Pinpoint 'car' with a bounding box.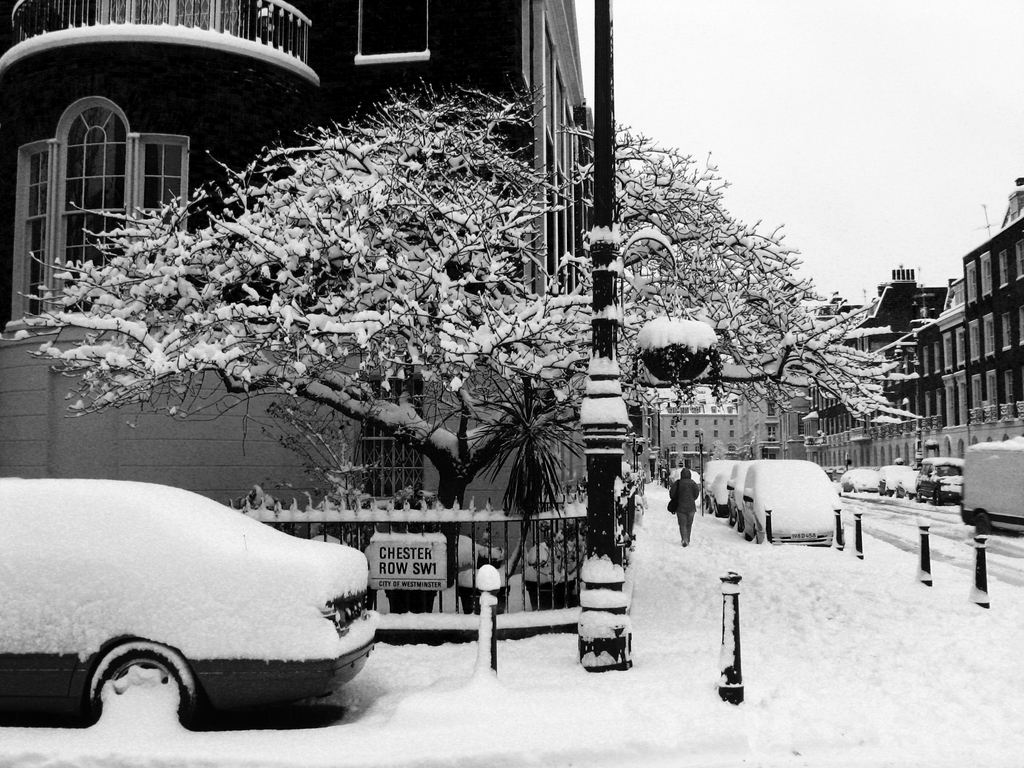
region(837, 467, 876, 493).
